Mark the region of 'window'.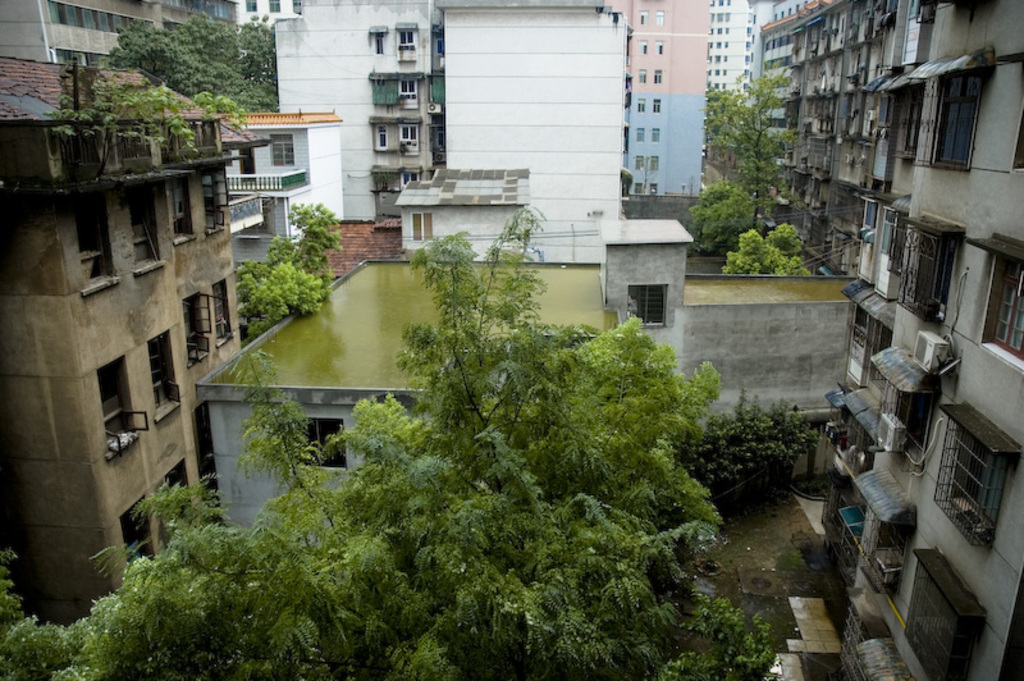
Region: Rect(399, 123, 420, 154).
